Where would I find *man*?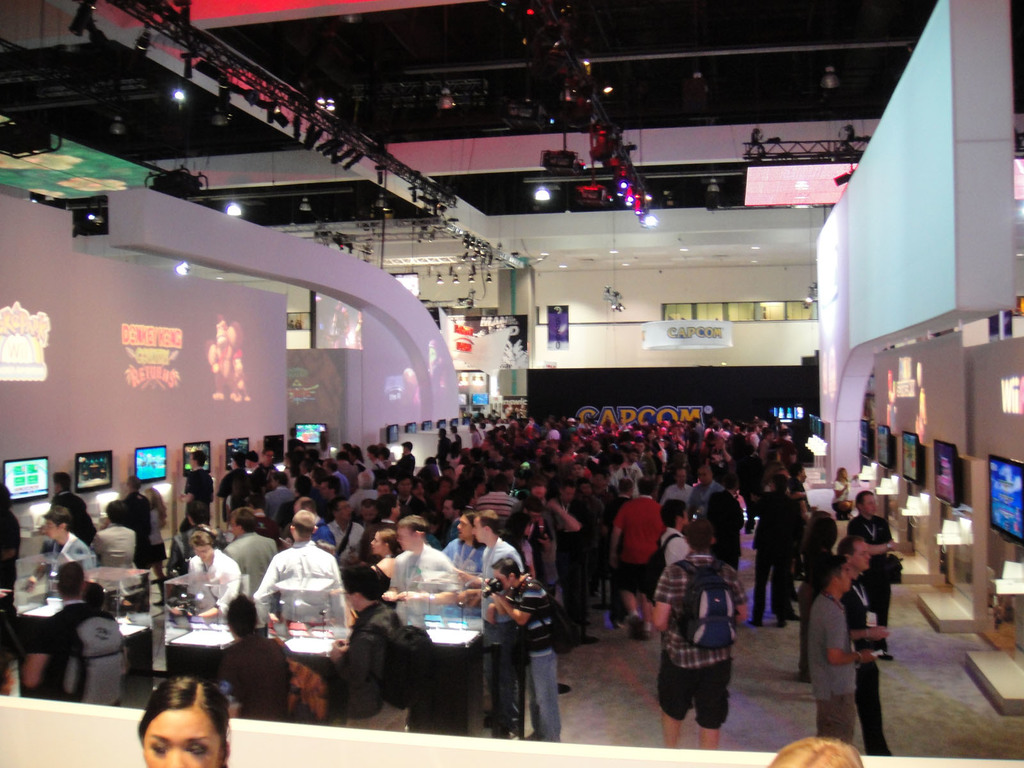
At select_region(381, 514, 461, 615).
